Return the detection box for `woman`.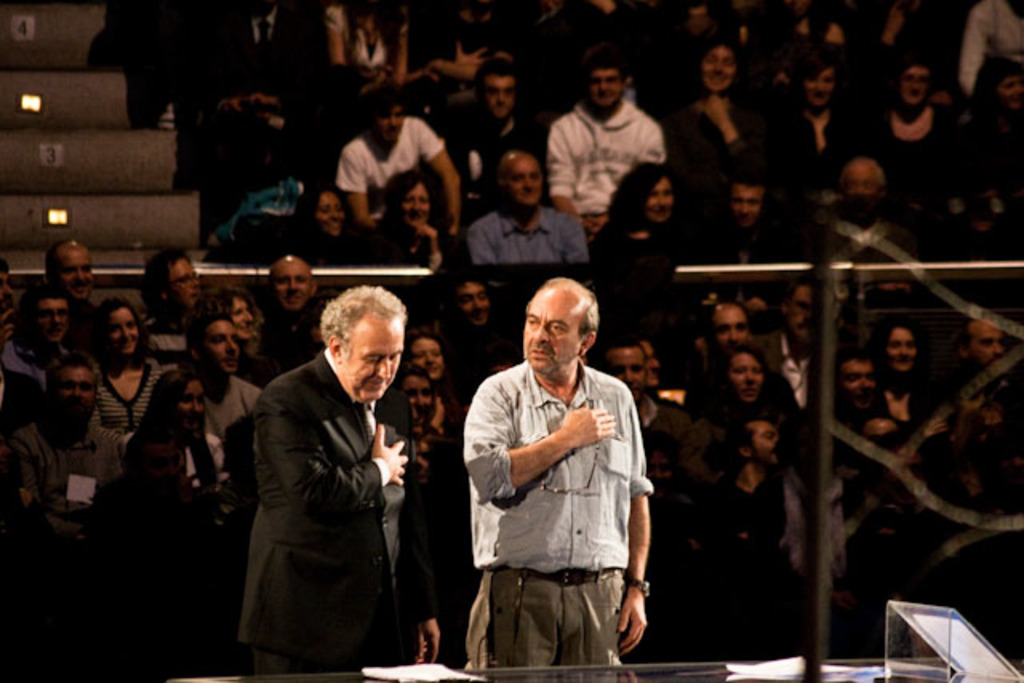
(left=208, top=291, right=272, bottom=387).
